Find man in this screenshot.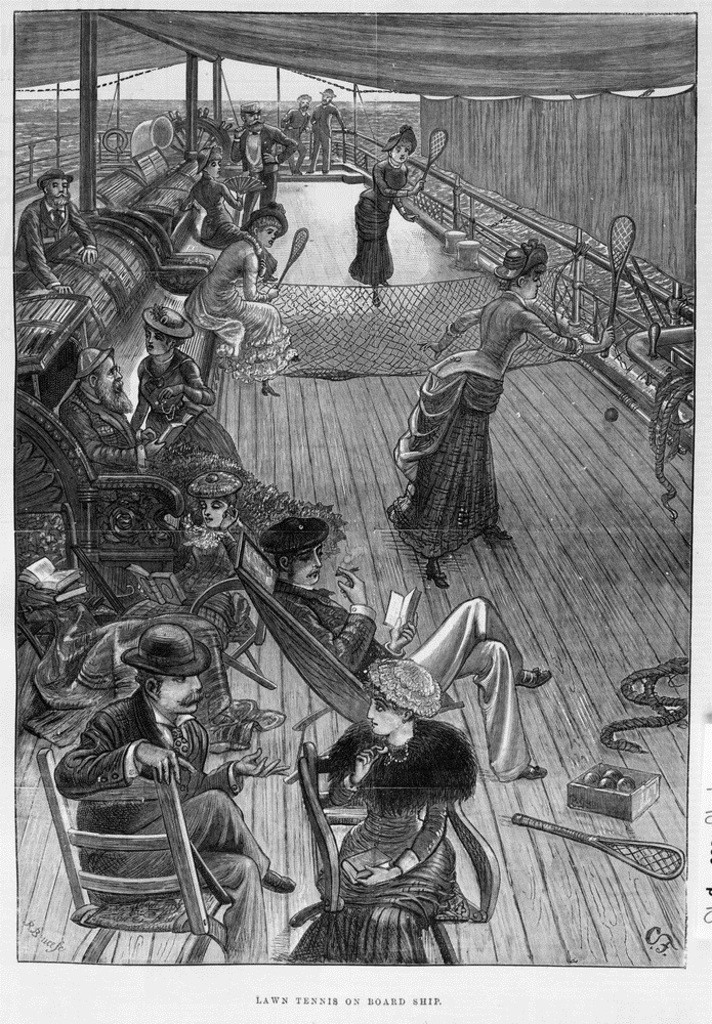
The bounding box for man is [left=295, top=89, right=346, bottom=178].
